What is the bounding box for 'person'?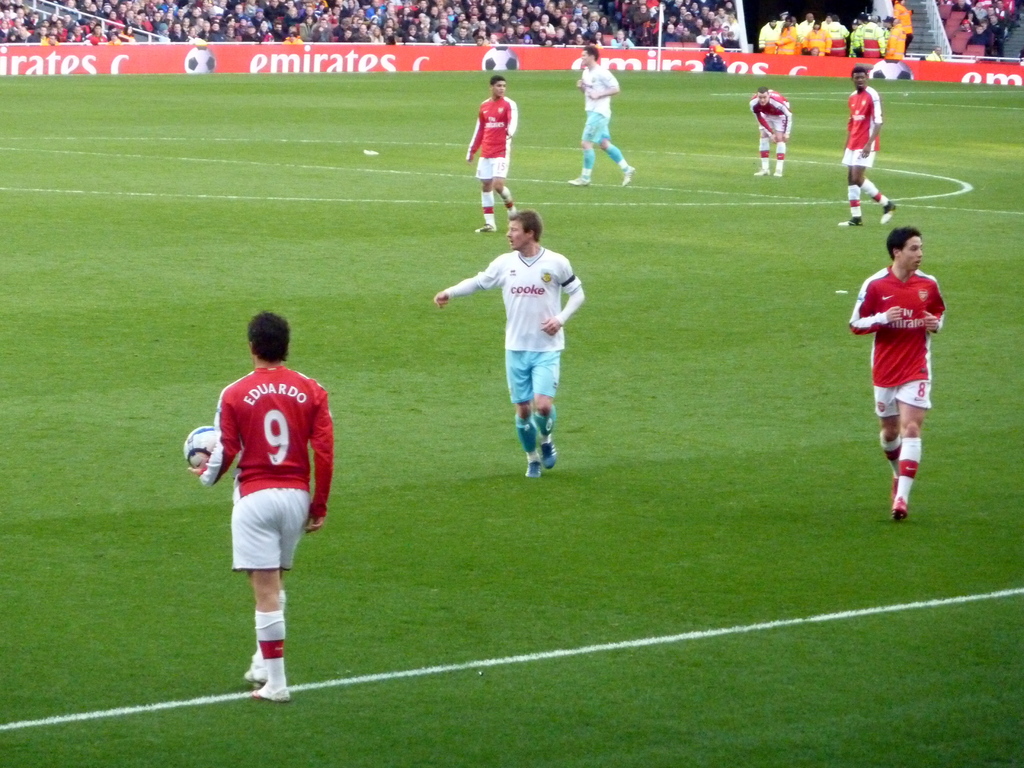
{"x1": 429, "y1": 208, "x2": 584, "y2": 478}.
